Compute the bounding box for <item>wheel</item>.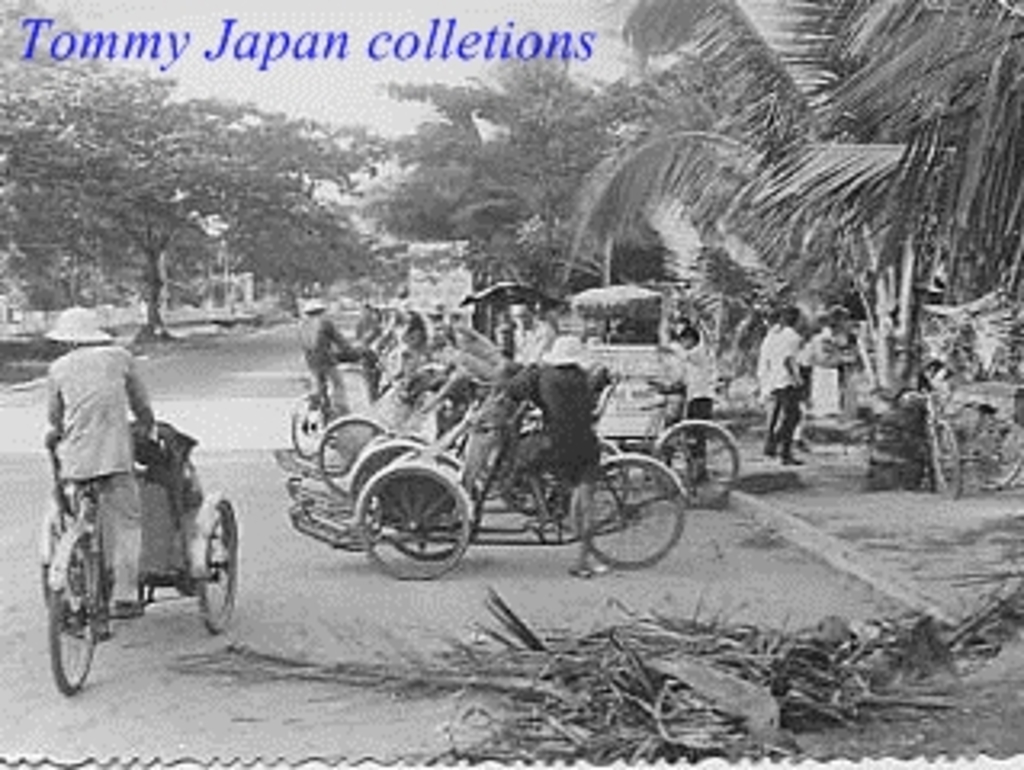
[289, 395, 334, 459].
